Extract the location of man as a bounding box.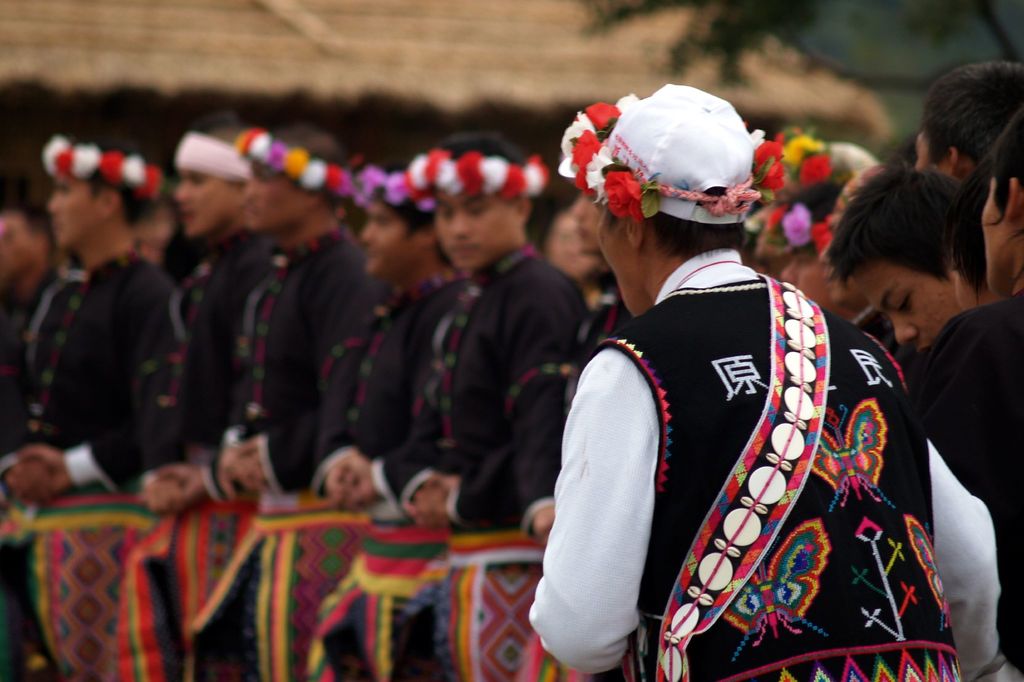
41, 131, 182, 681.
